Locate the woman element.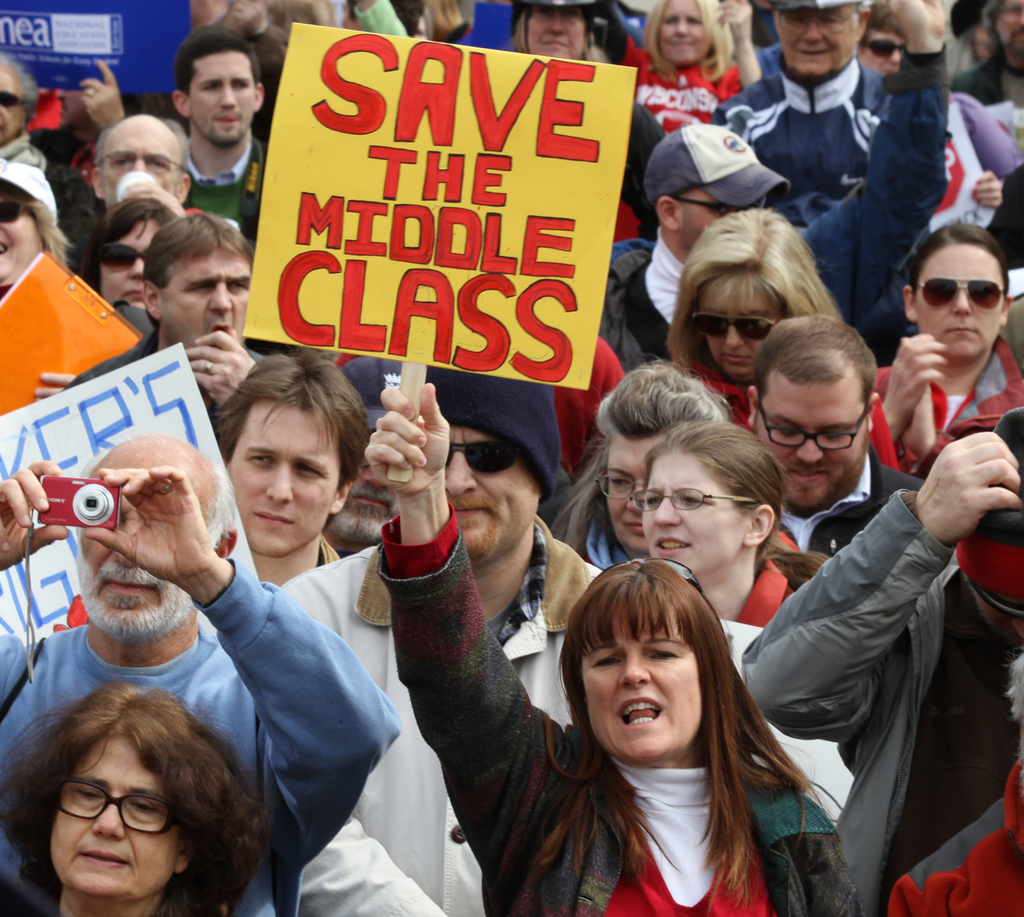
Element bbox: (x1=878, y1=216, x2=1023, y2=471).
